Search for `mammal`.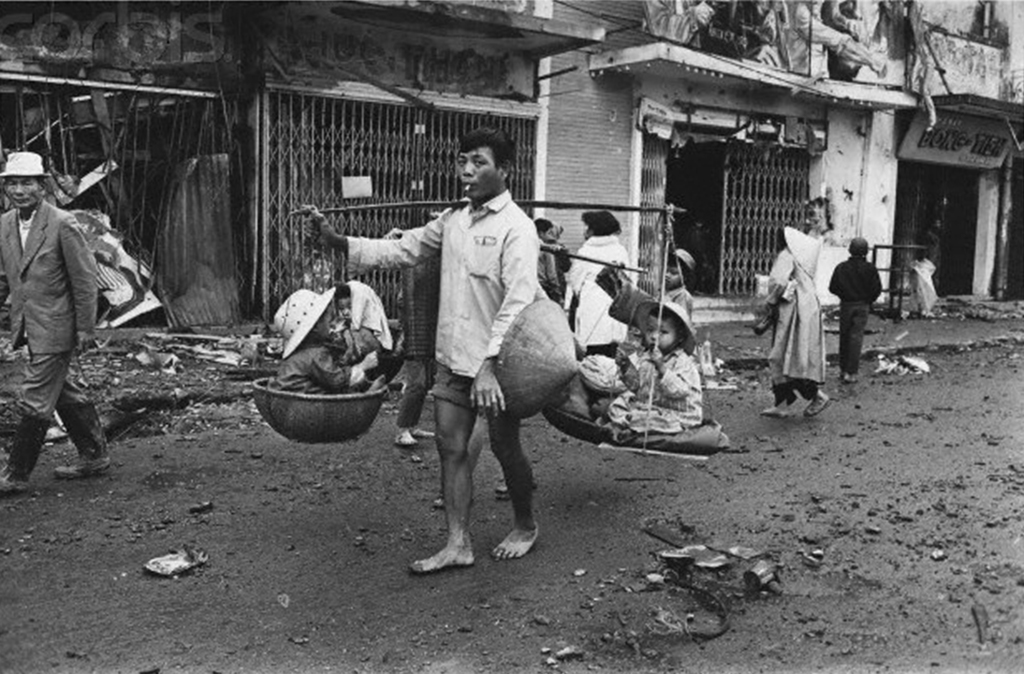
Found at l=634, t=247, r=698, b=349.
